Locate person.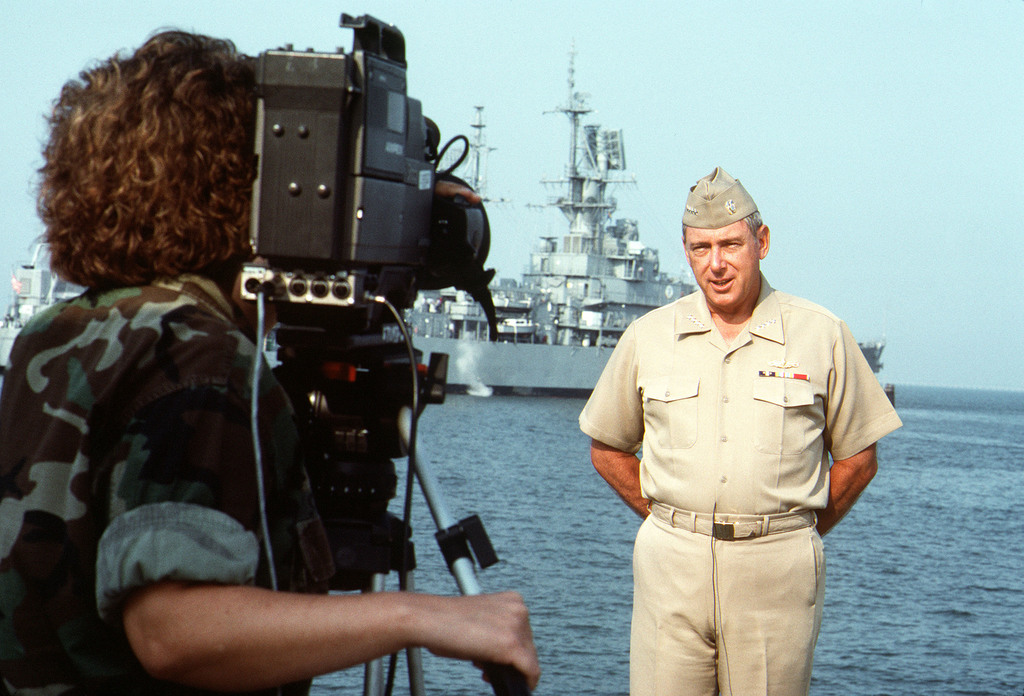
Bounding box: detection(0, 24, 540, 695).
